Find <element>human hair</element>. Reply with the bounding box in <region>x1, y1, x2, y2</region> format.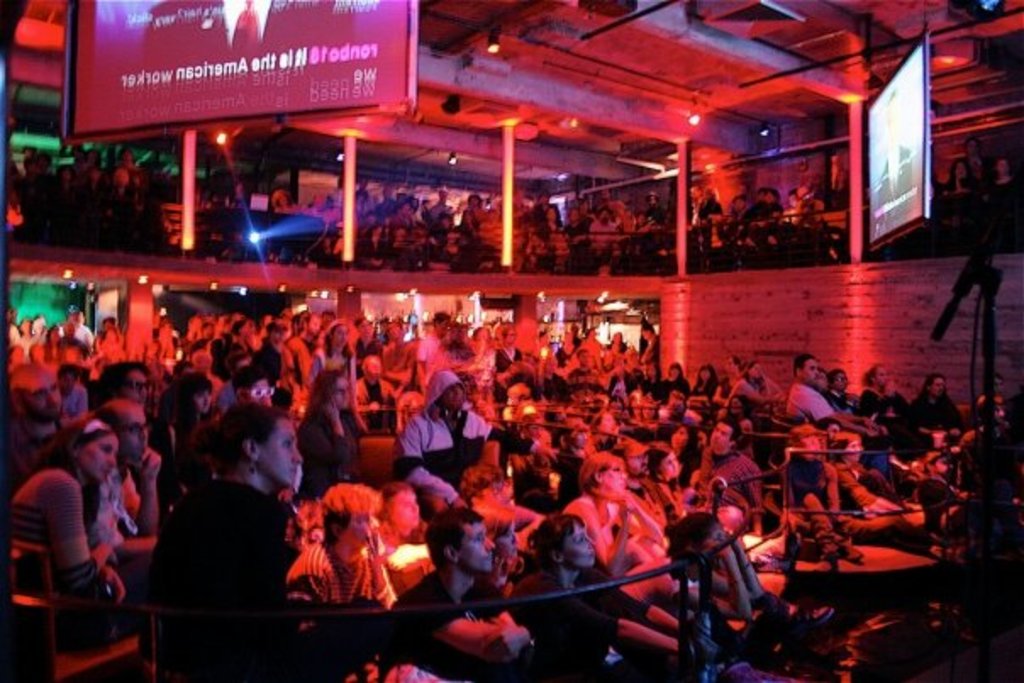
<region>643, 439, 675, 485</region>.
